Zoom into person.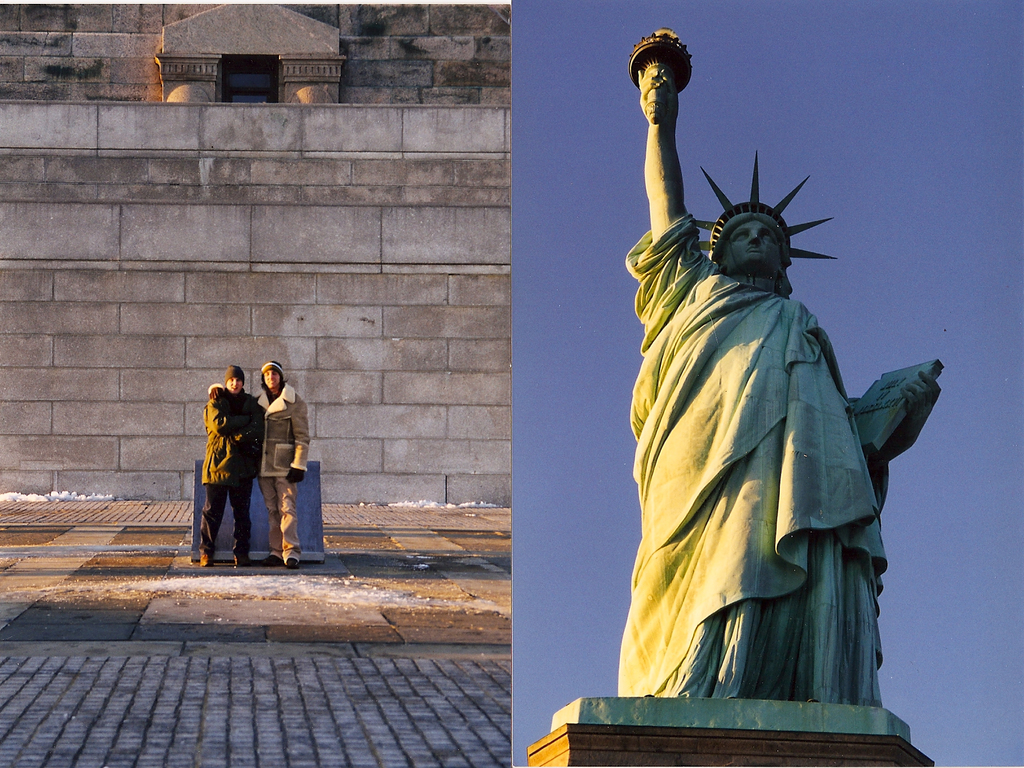
Zoom target: <box>258,360,312,570</box>.
